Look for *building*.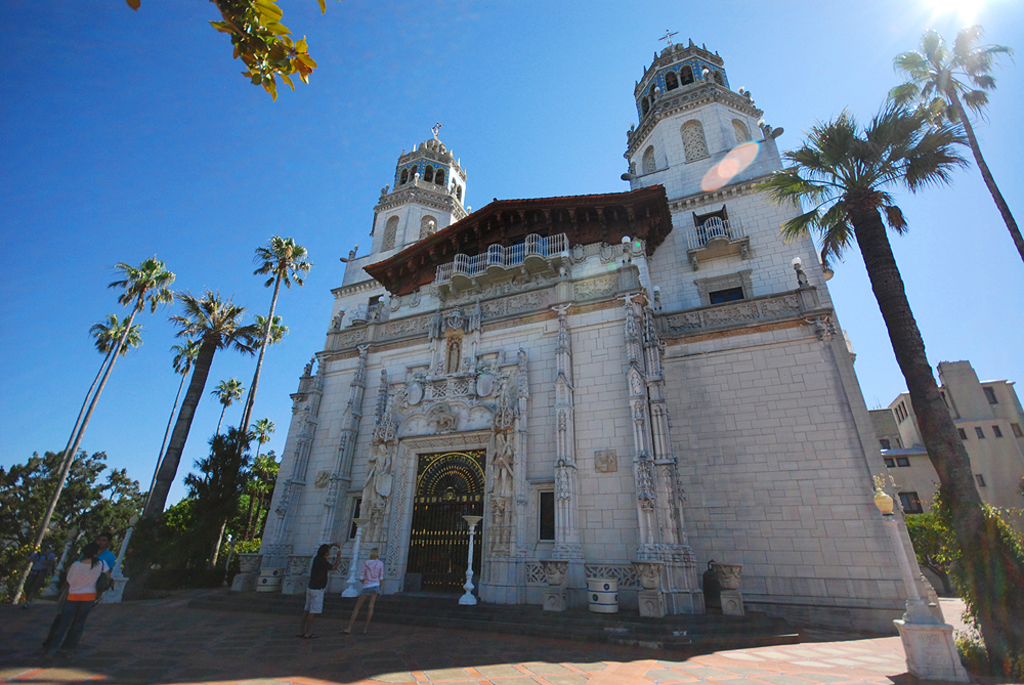
Found: crop(869, 357, 1022, 541).
